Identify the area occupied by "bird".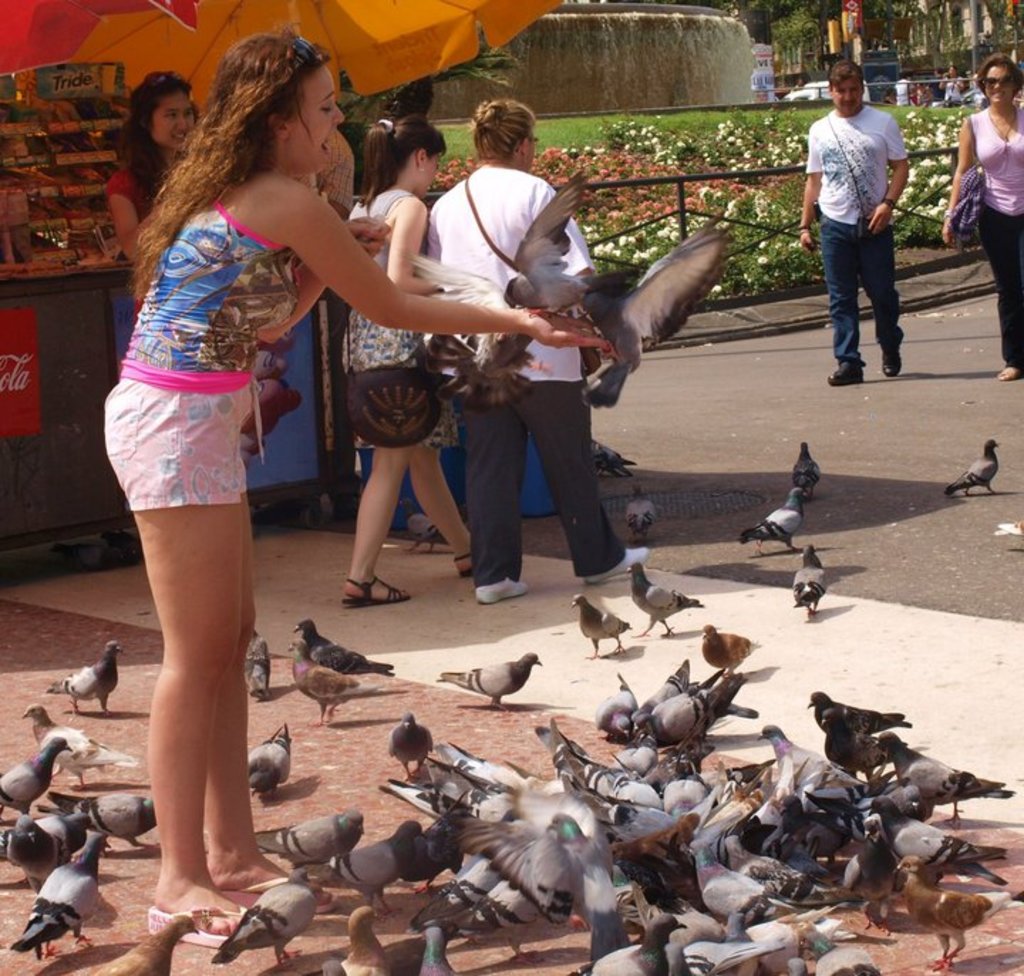
Area: 626 561 704 639.
